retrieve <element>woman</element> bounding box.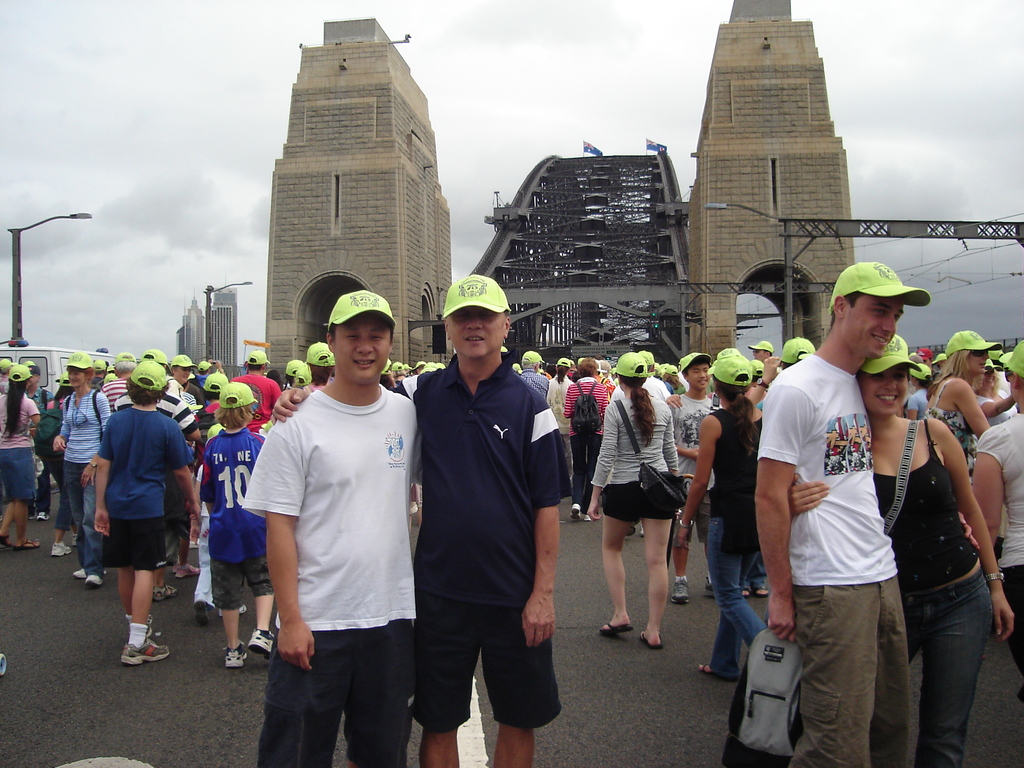
Bounding box: Rect(918, 325, 1002, 488).
